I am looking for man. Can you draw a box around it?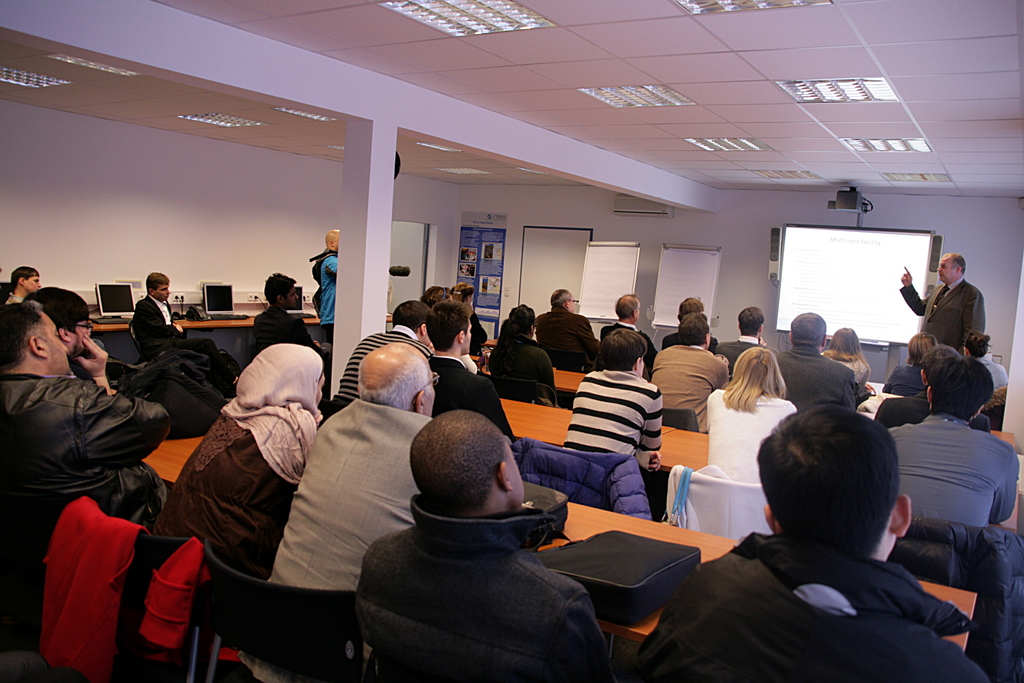
Sure, the bounding box is select_region(636, 399, 989, 682).
